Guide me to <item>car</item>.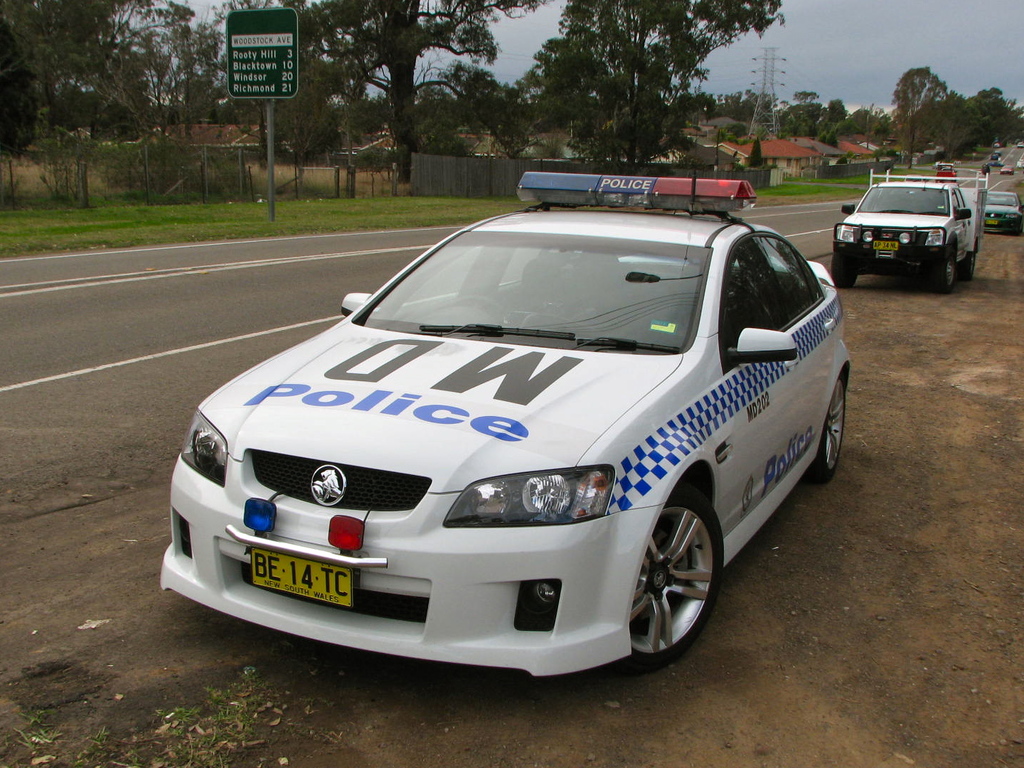
Guidance: box=[932, 163, 944, 168].
